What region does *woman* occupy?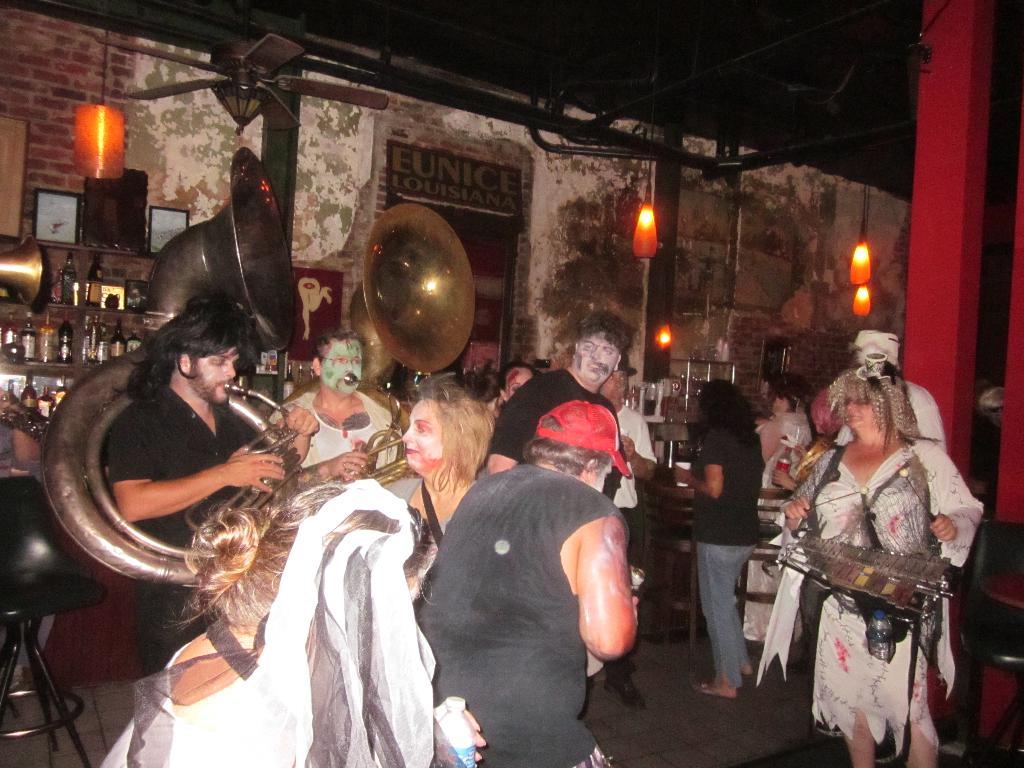
select_region(669, 378, 768, 698).
